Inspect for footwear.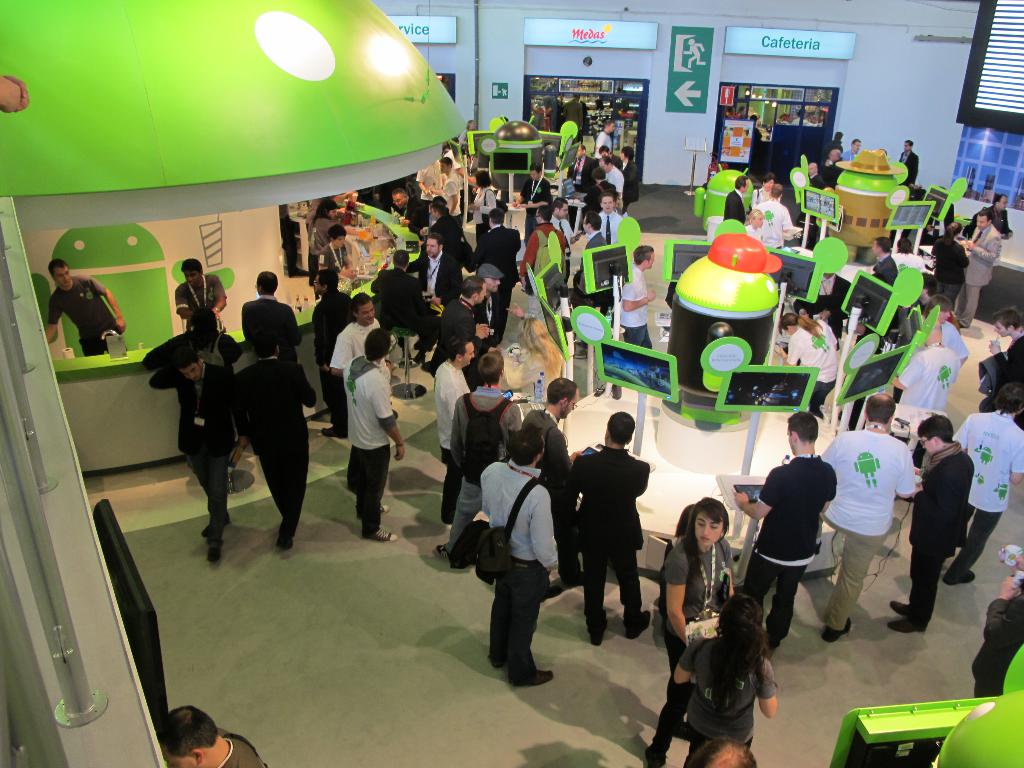
Inspection: x1=941, y1=568, x2=976, y2=582.
